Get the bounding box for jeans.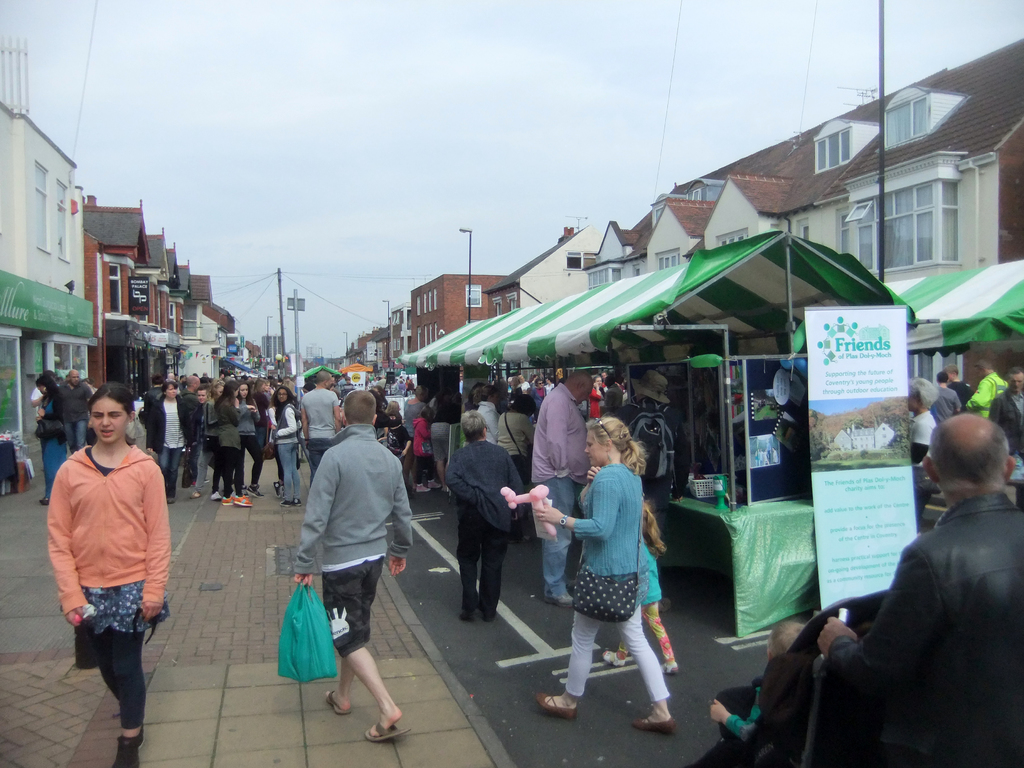
(left=276, top=443, right=300, bottom=503).
